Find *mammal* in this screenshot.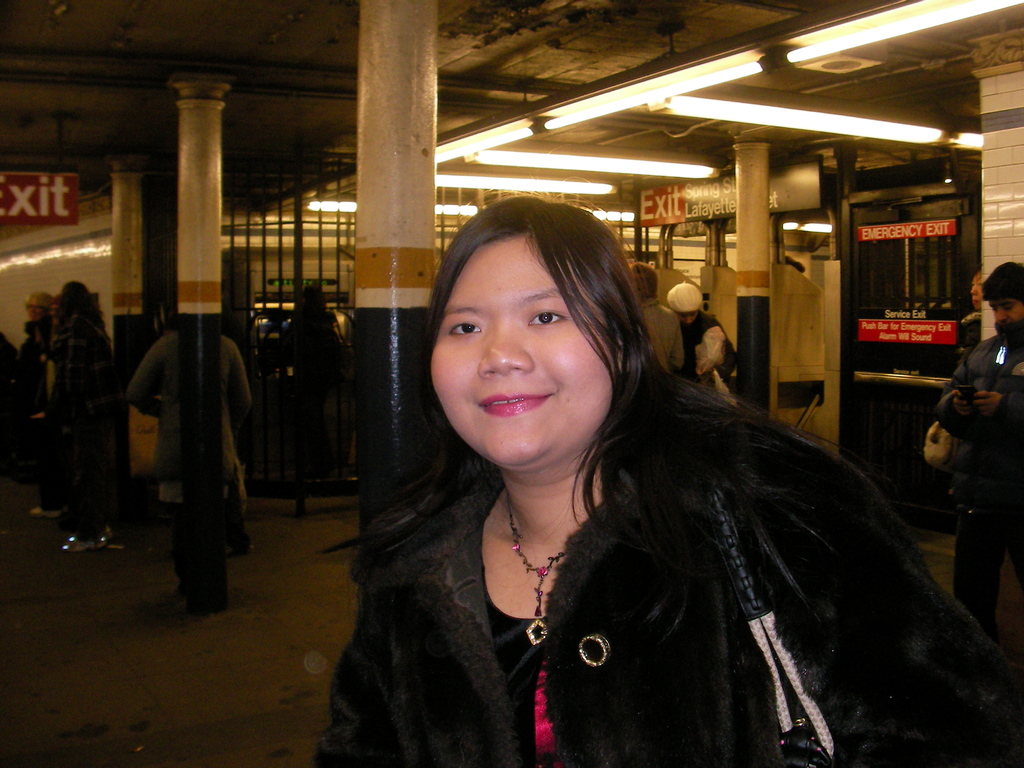
The bounding box for *mammal* is select_region(665, 281, 751, 397).
